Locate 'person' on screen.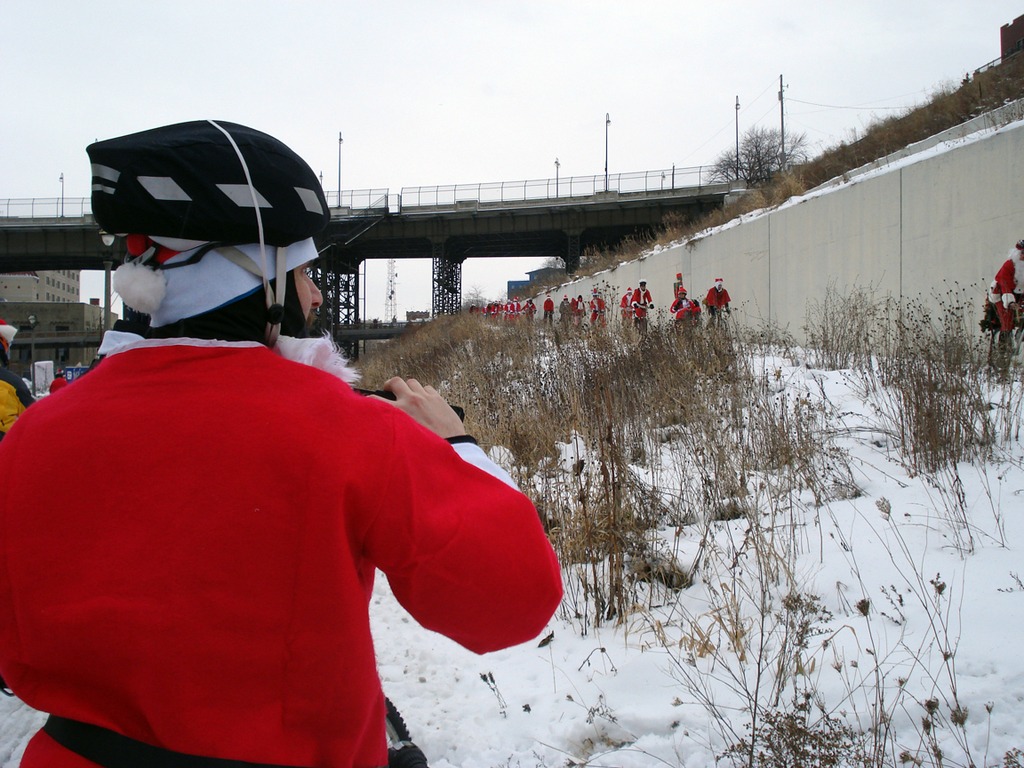
On screen at Rect(0, 325, 40, 437).
